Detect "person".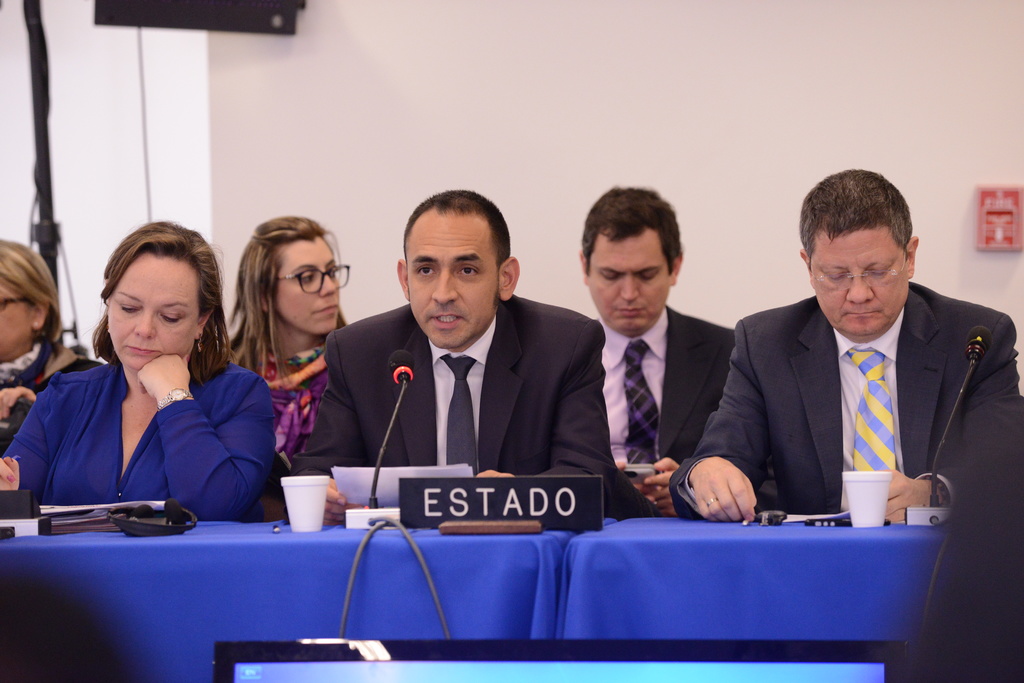
Detected at [left=292, top=186, right=623, bottom=526].
